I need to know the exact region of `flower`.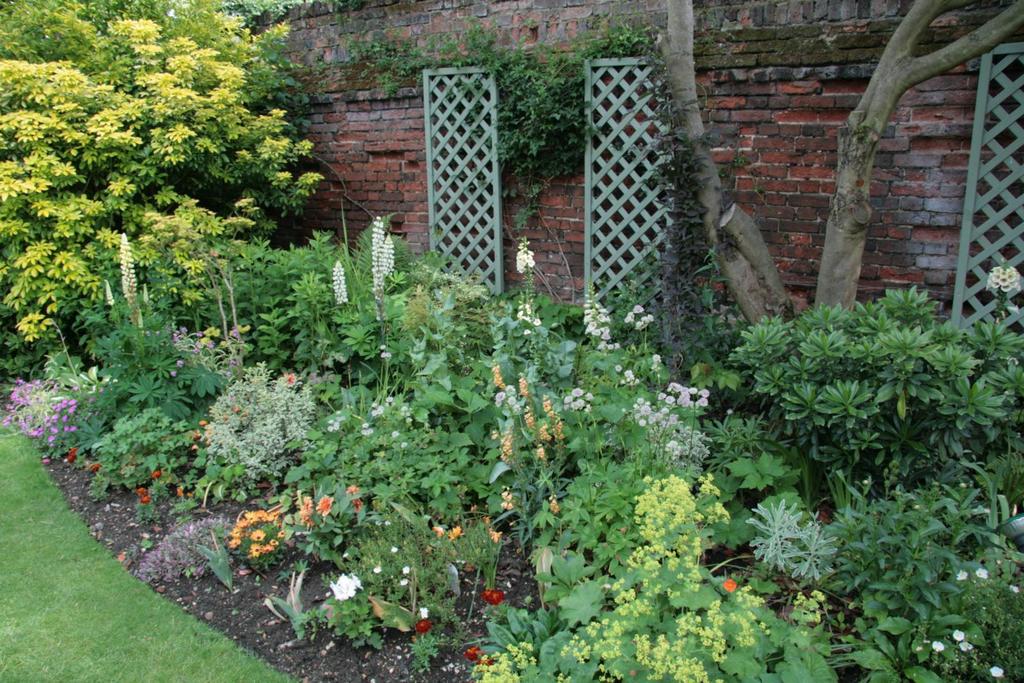
Region: l=134, t=485, r=150, b=502.
